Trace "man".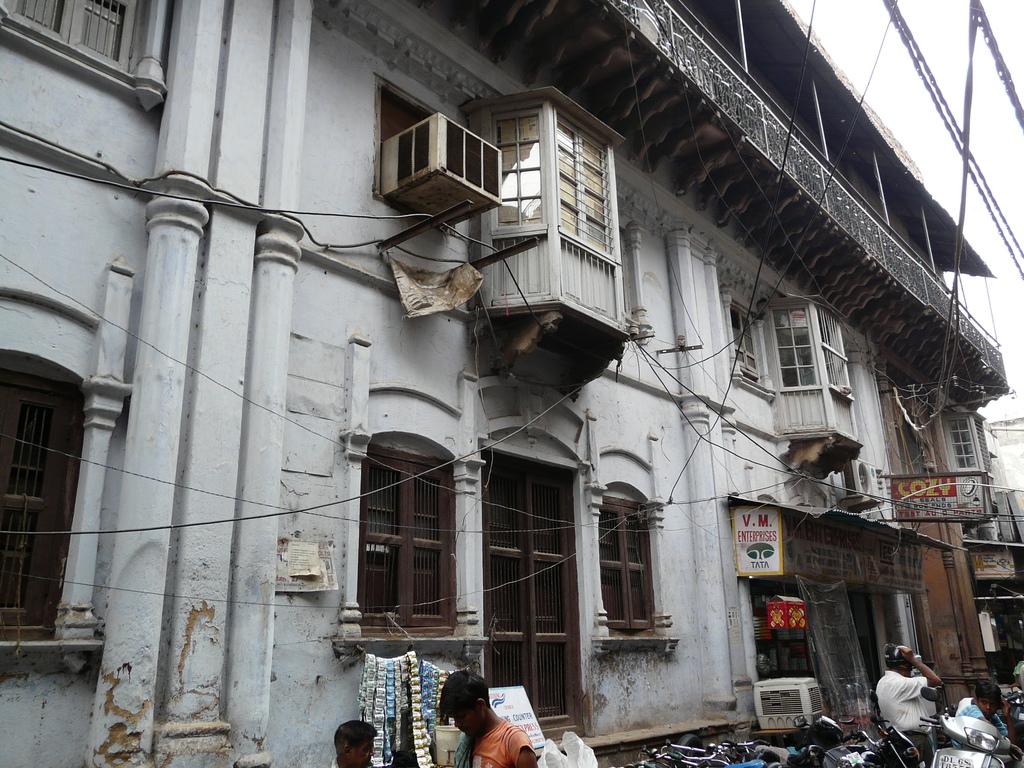
Traced to {"x1": 952, "y1": 680, "x2": 1022, "y2": 767}.
